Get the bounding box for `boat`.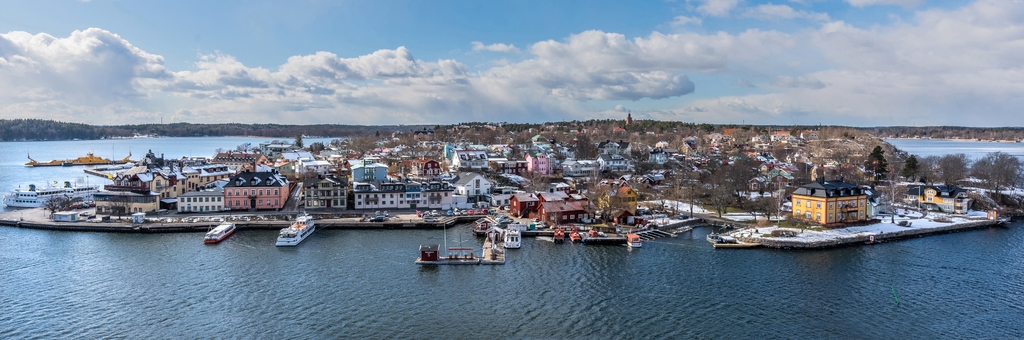
bbox=[623, 231, 644, 248].
